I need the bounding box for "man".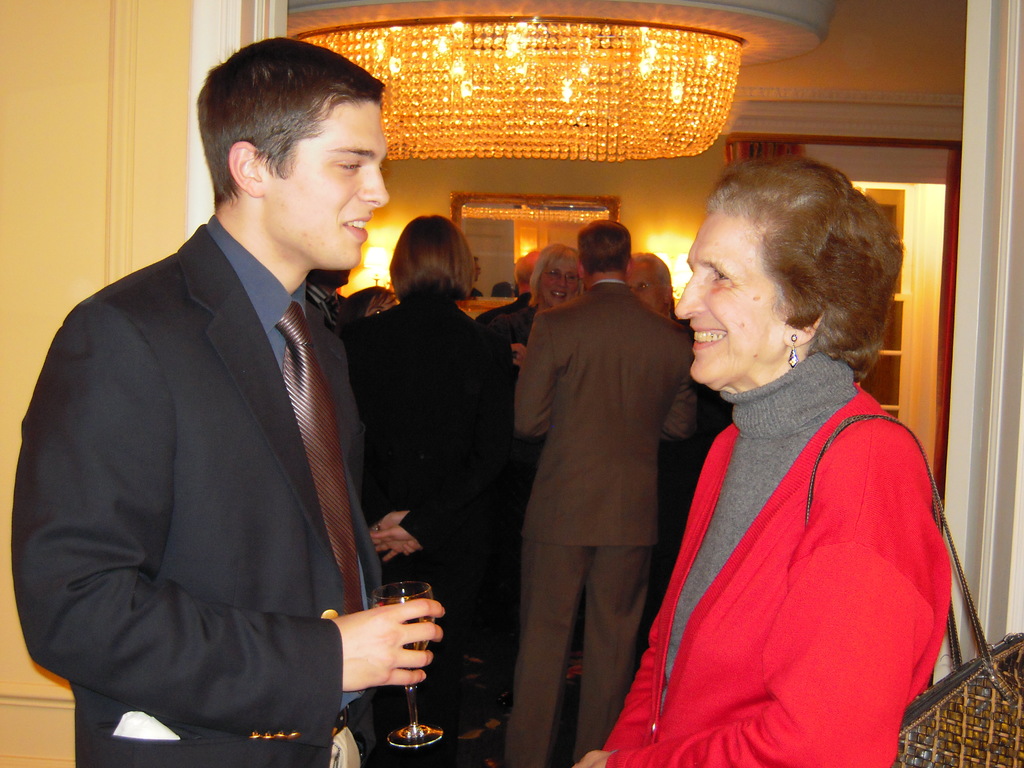
Here it is: {"x1": 8, "y1": 38, "x2": 447, "y2": 765}.
